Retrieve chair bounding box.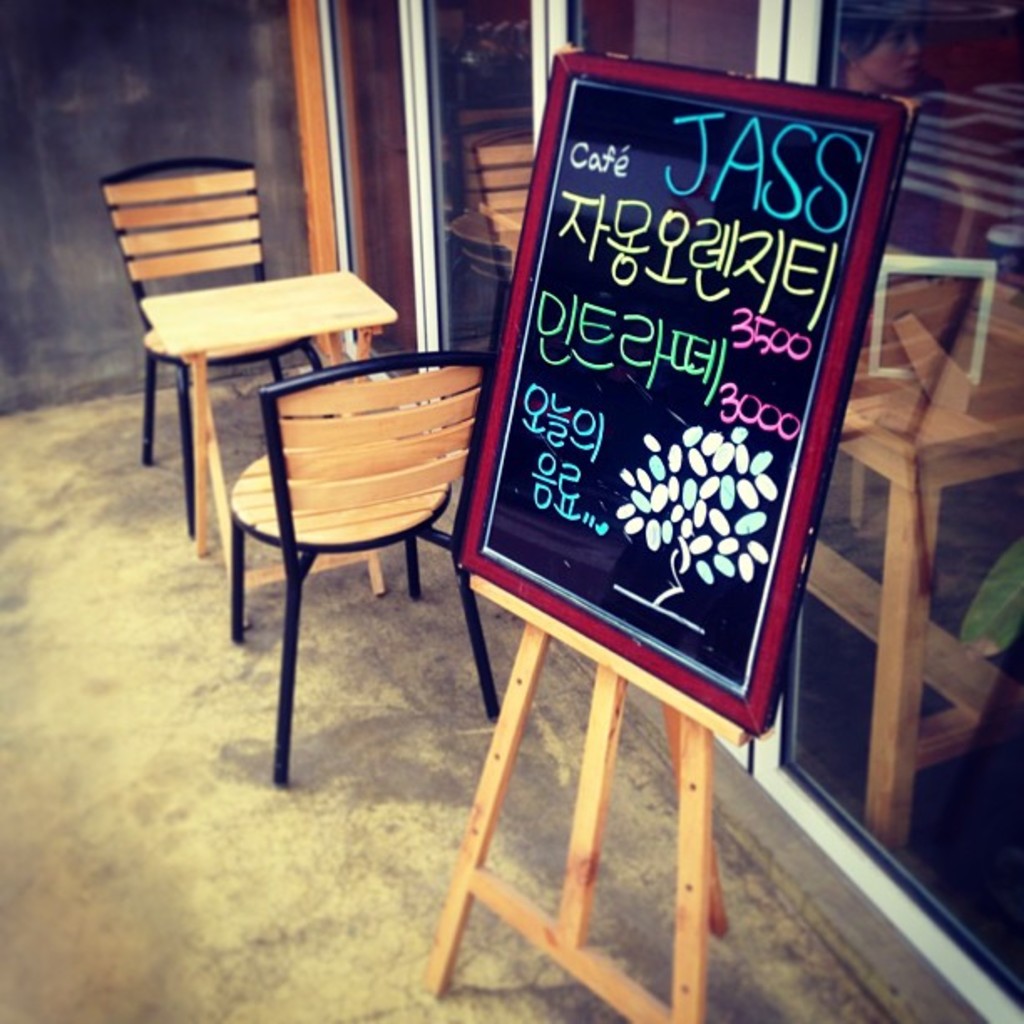
Bounding box: {"x1": 192, "y1": 291, "x2": 482, "y2": 781}.
